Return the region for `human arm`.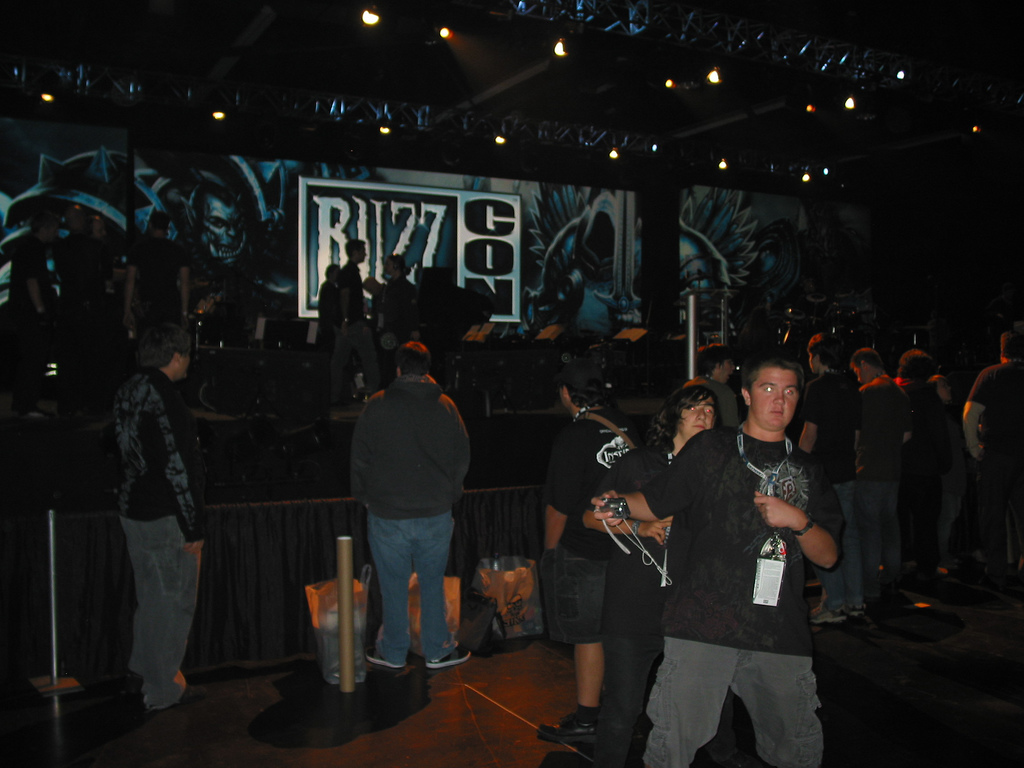
[x1=723, y1=376, x2=743, y2=417].
